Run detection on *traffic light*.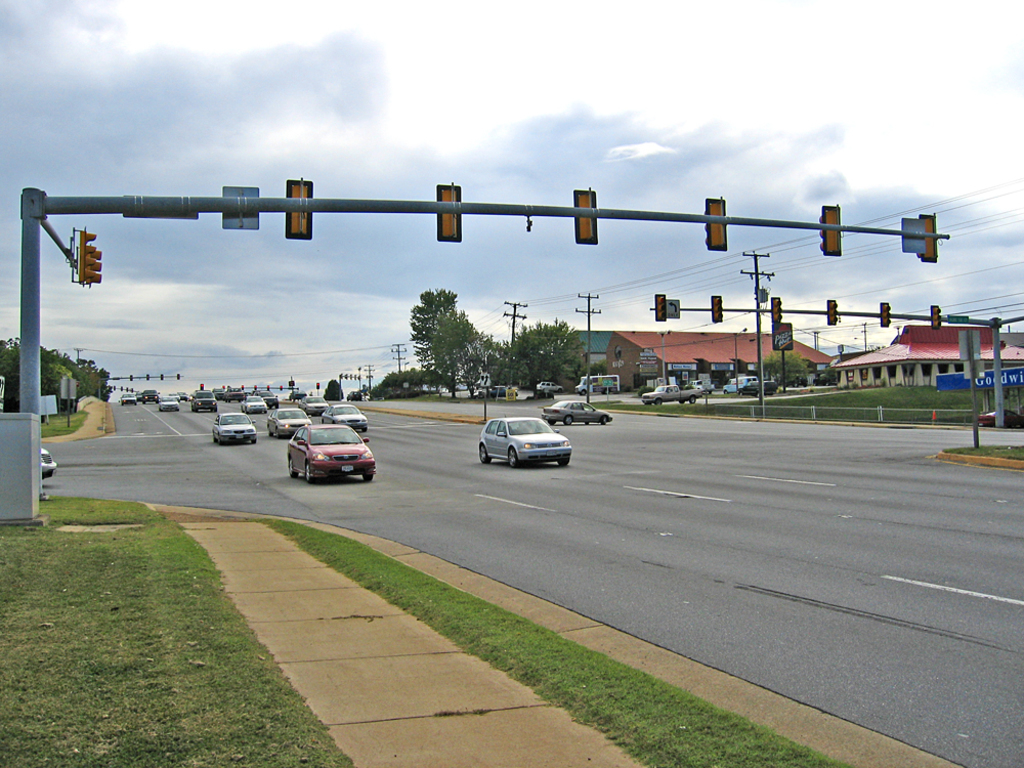
Result: [x1=930, y1=305, x2=942, y2=330].
